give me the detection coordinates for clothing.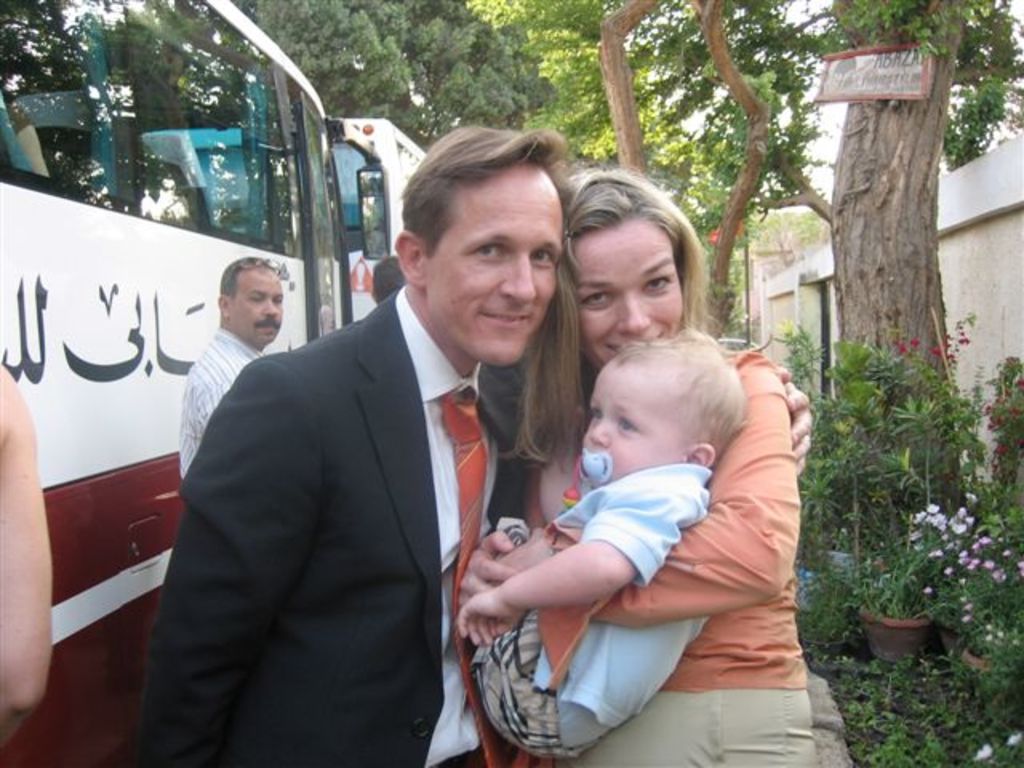
select_region(101, 301, 509, 766).
